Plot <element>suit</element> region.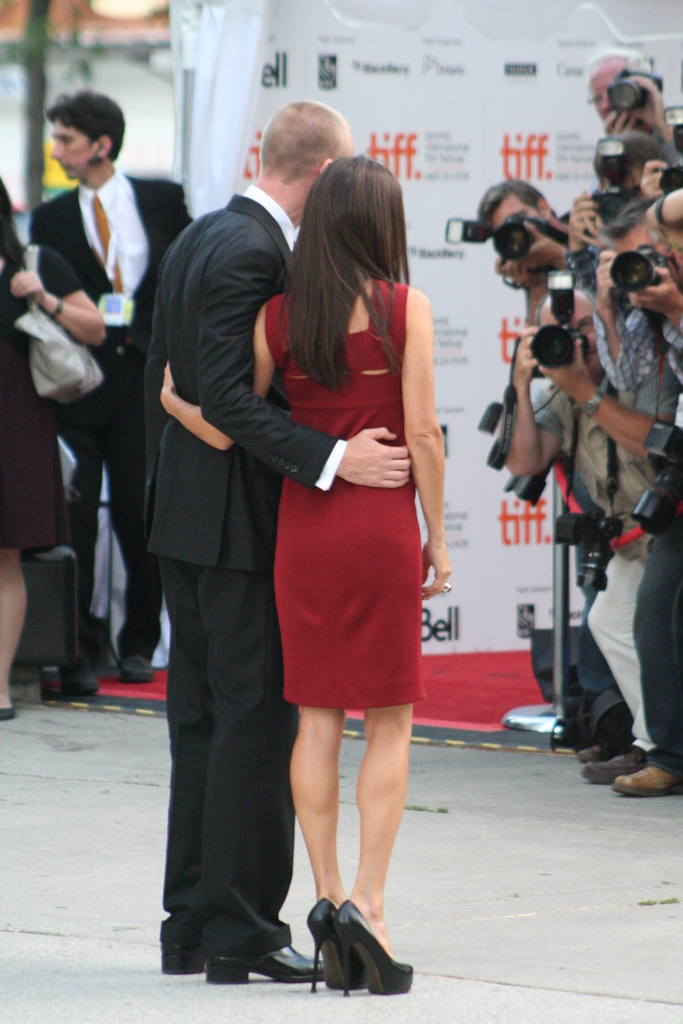
Plotted at Rect(135, 306, 310, 988).
